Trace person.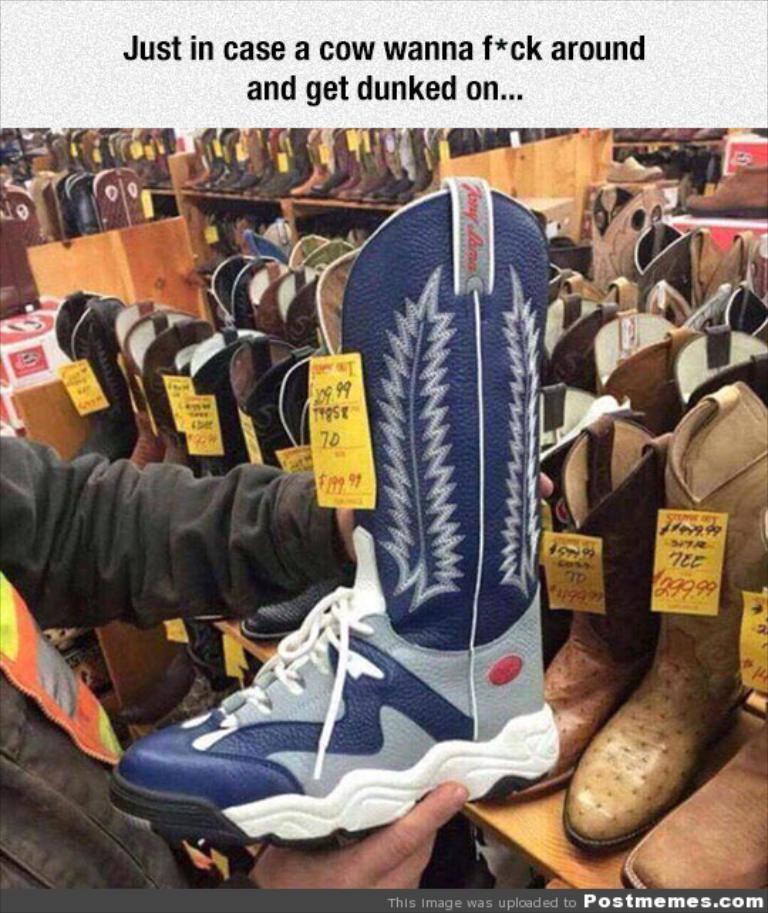
Traced to bbox(0, 425, 459, 909).
